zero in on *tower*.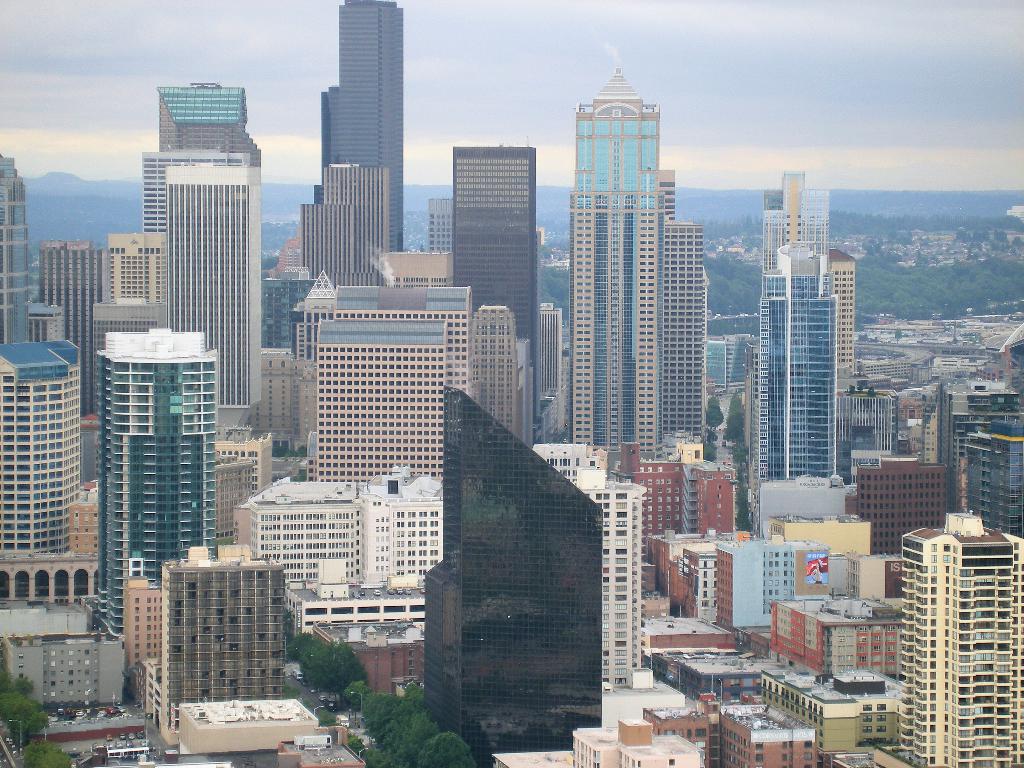
Zeroed in: box=[0, 160, 26, 346].
